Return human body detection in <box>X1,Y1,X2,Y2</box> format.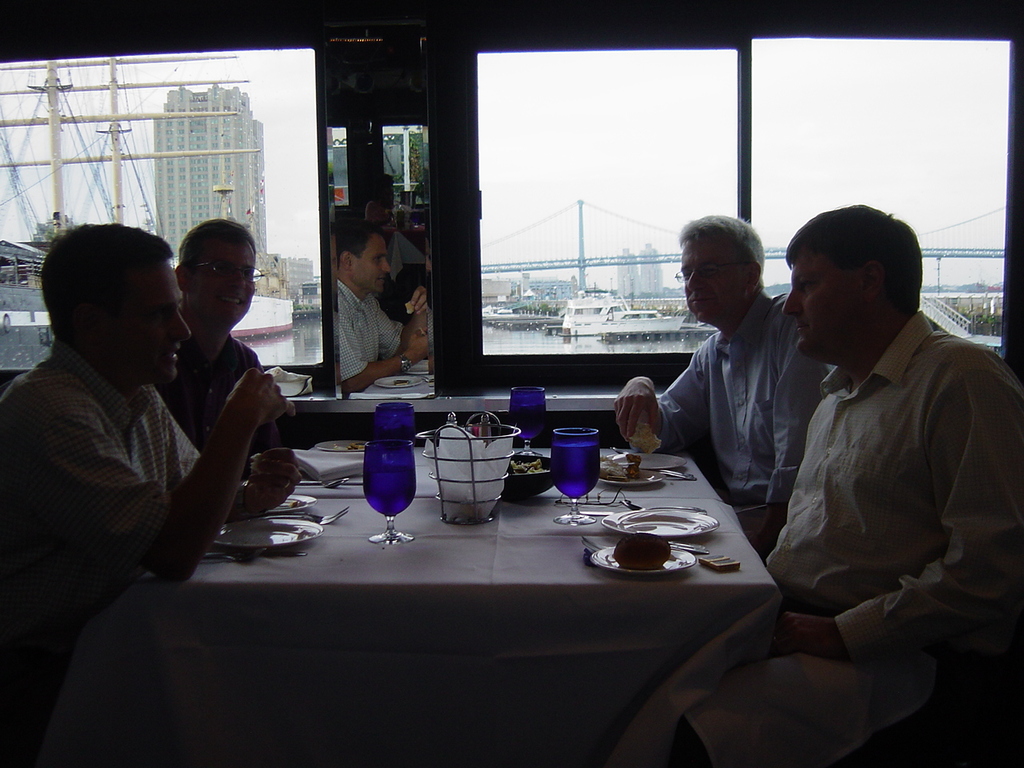
<box>2,344,294,767</box>.
